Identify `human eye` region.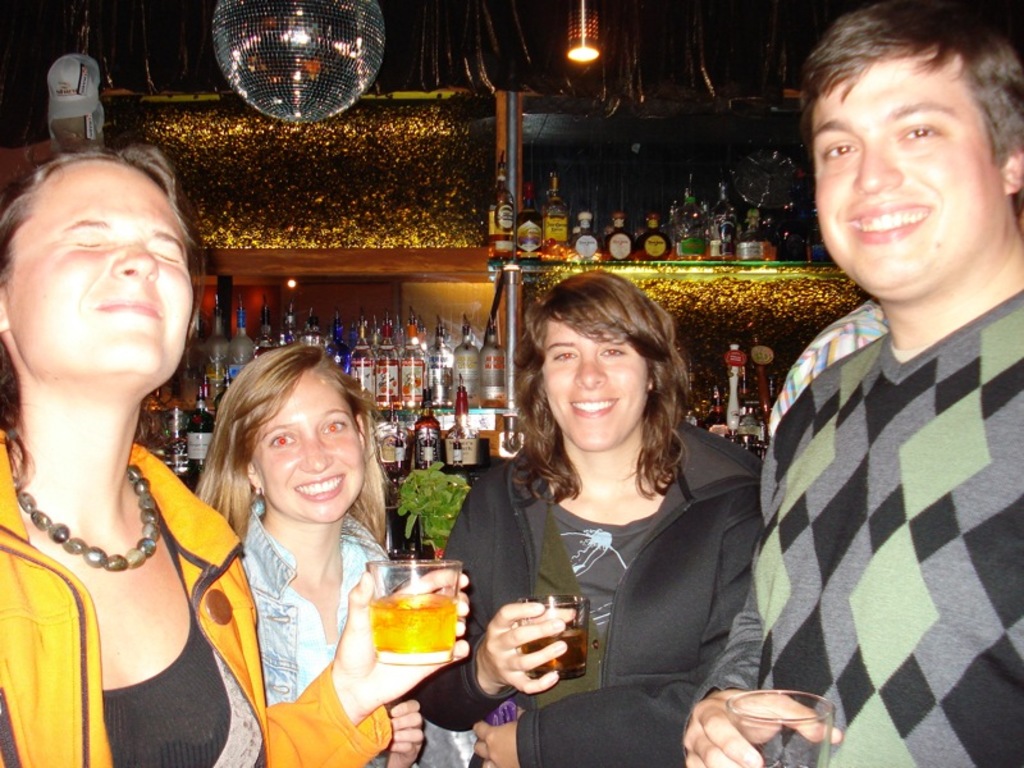
Region: {"left": 822, "top": 138, "right": 859, "bottom": 161}.
